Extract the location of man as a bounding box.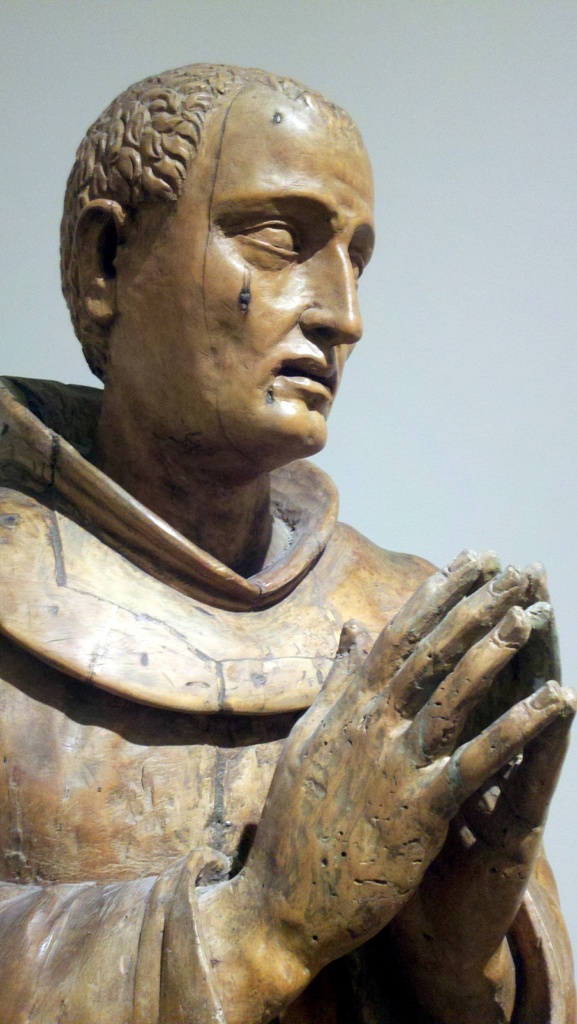
Rect(28, 56, 542, 985).
